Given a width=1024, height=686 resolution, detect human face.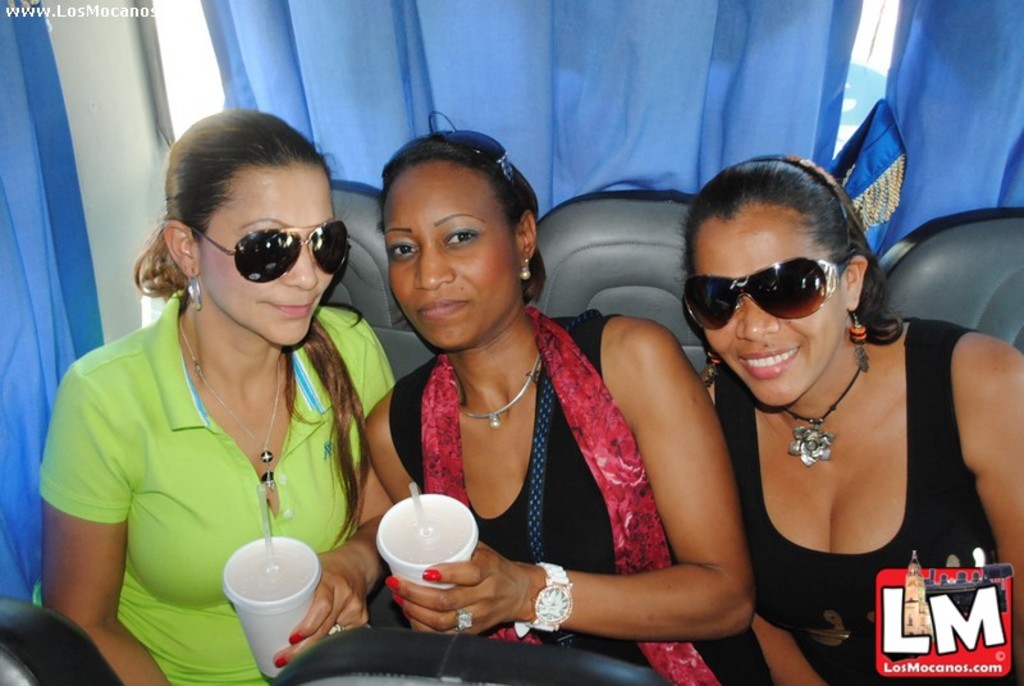
[x1=198, y1=166, x2=333, y2=344].
